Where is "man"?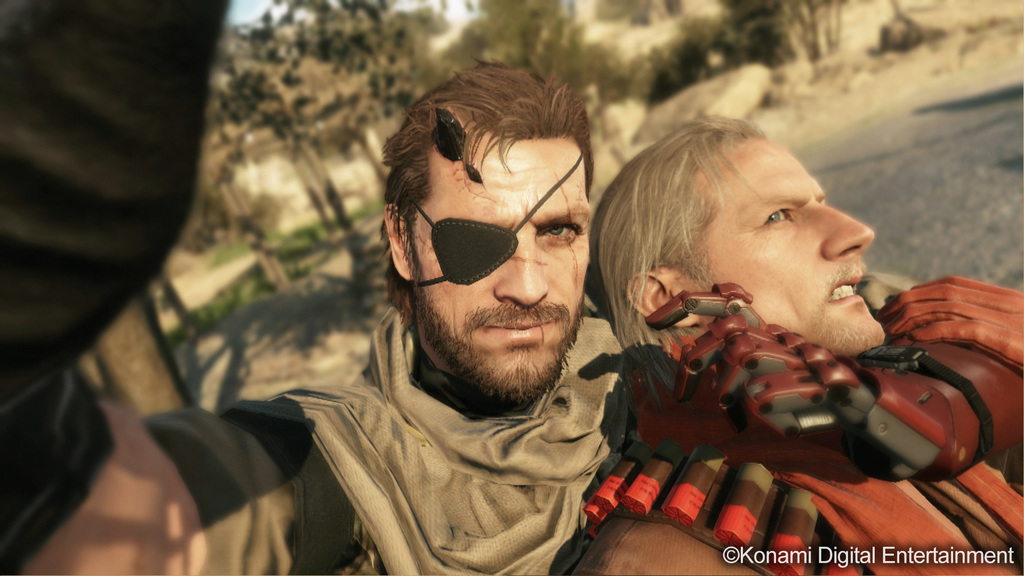
0 0 1023 575.
